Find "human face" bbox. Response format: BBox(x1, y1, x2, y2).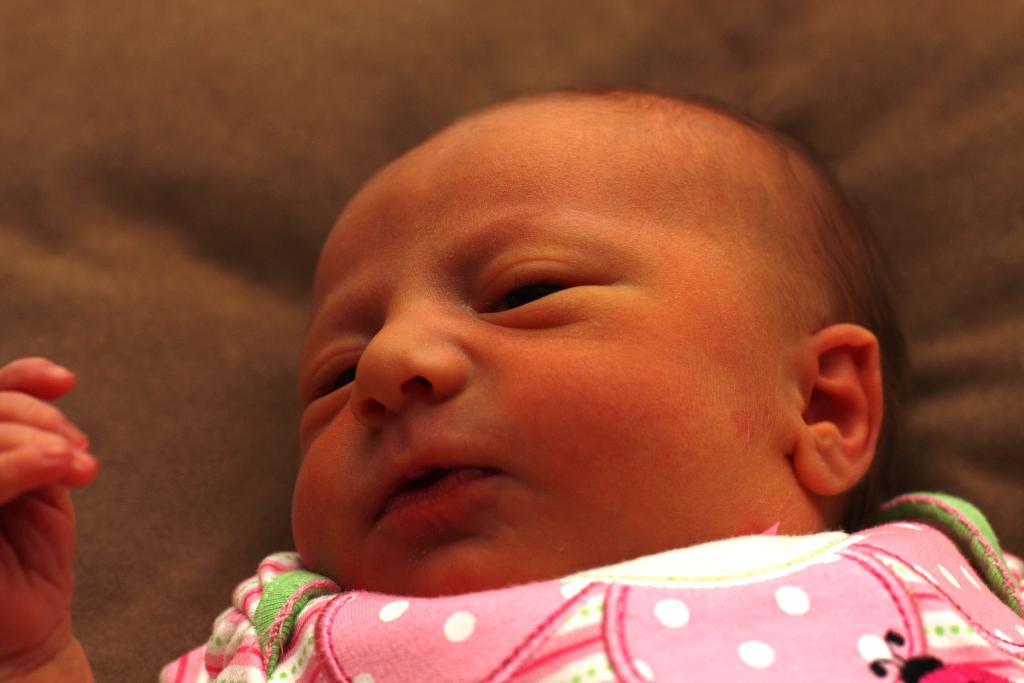
BBox(290, 125, 801, 593).
